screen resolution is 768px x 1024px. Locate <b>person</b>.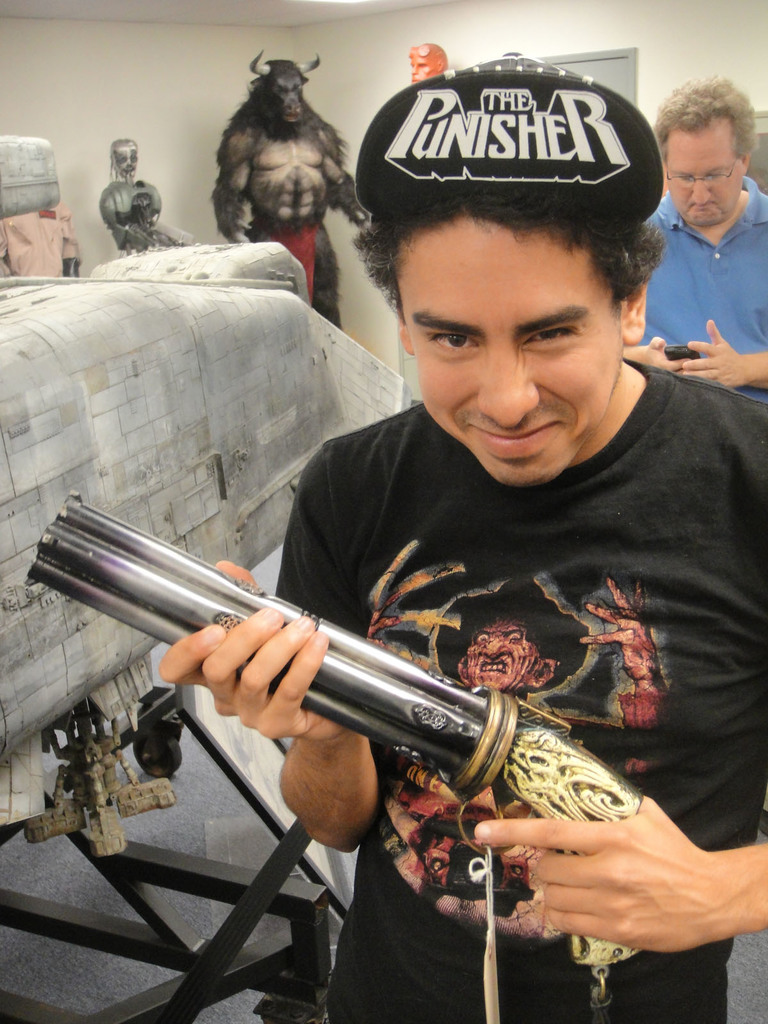
l=157, t=71, r=765, b=1021.
